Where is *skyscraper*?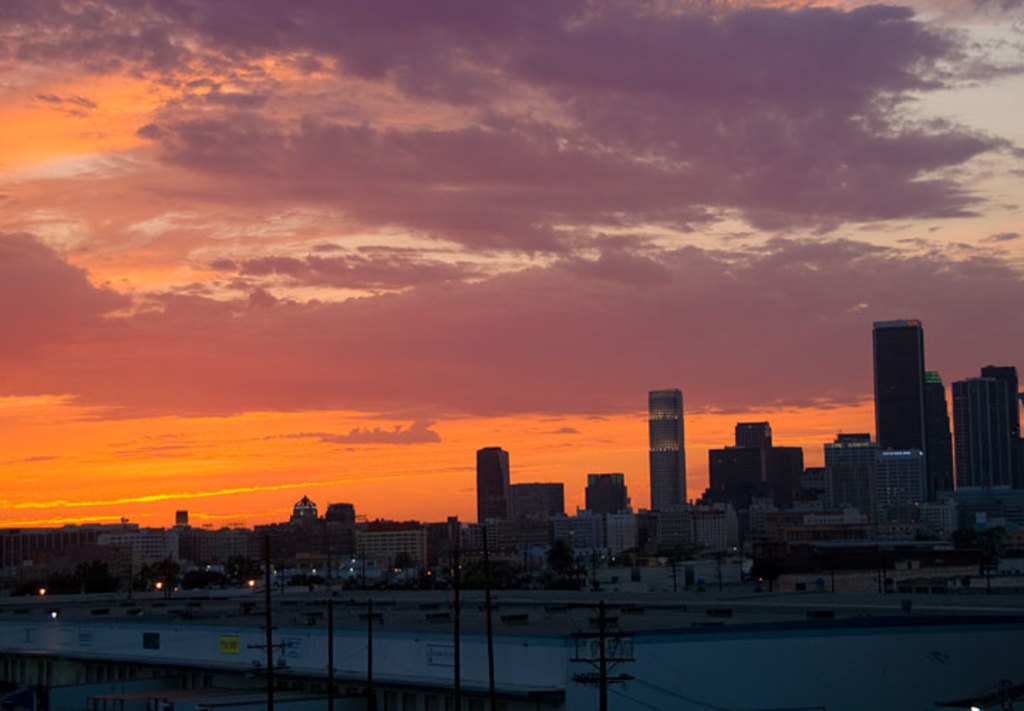
{"left": 576, "top": 465, "right": 633, "bottom": 518}.
